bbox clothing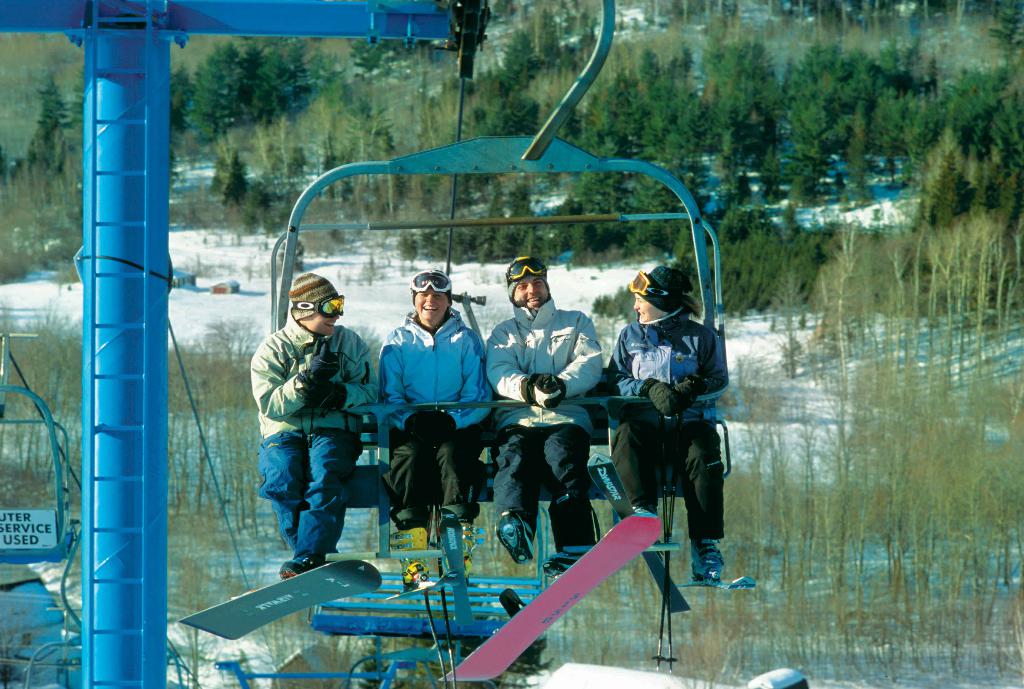
601,263,726,564
